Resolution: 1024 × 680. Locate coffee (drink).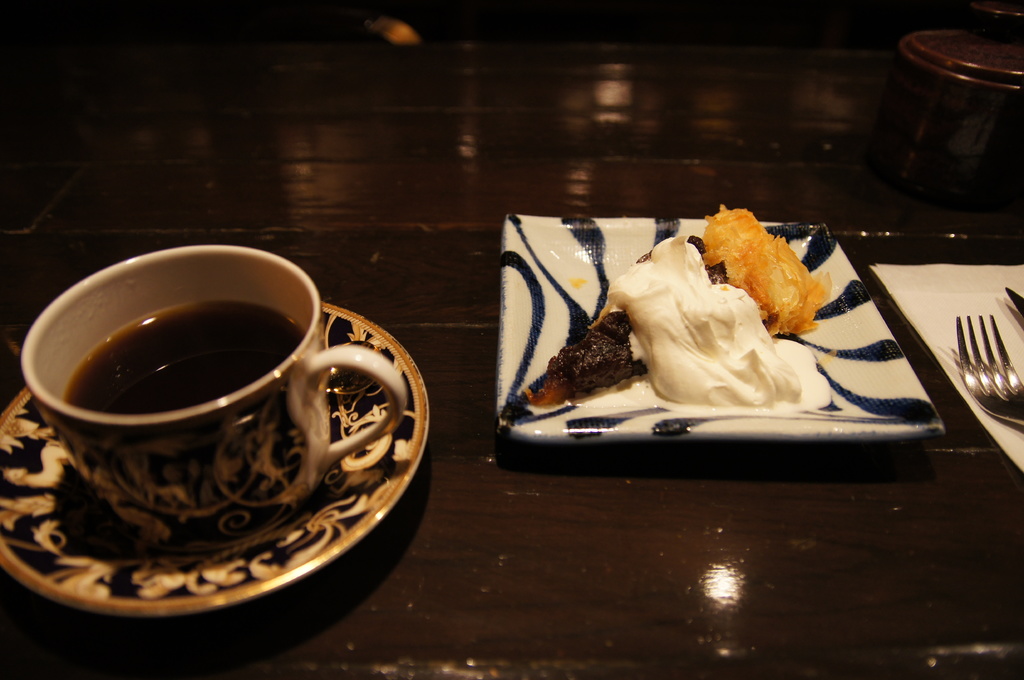
BBox(53, 303, 307, 408).
